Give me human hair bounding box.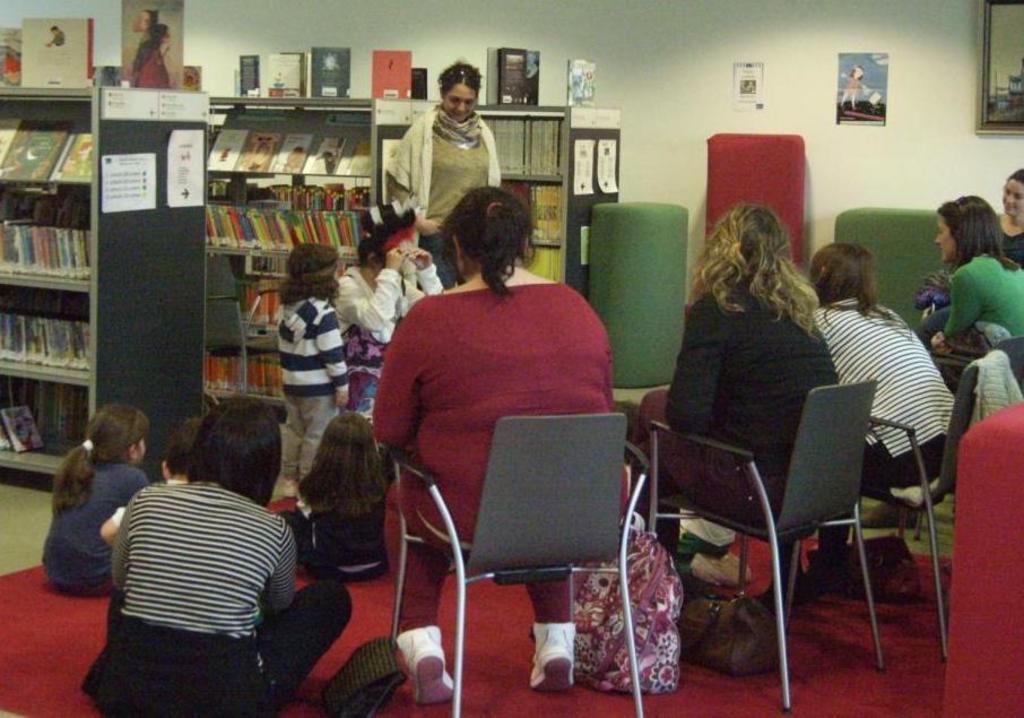
left=442, top=180, right=536, bottom=280.
